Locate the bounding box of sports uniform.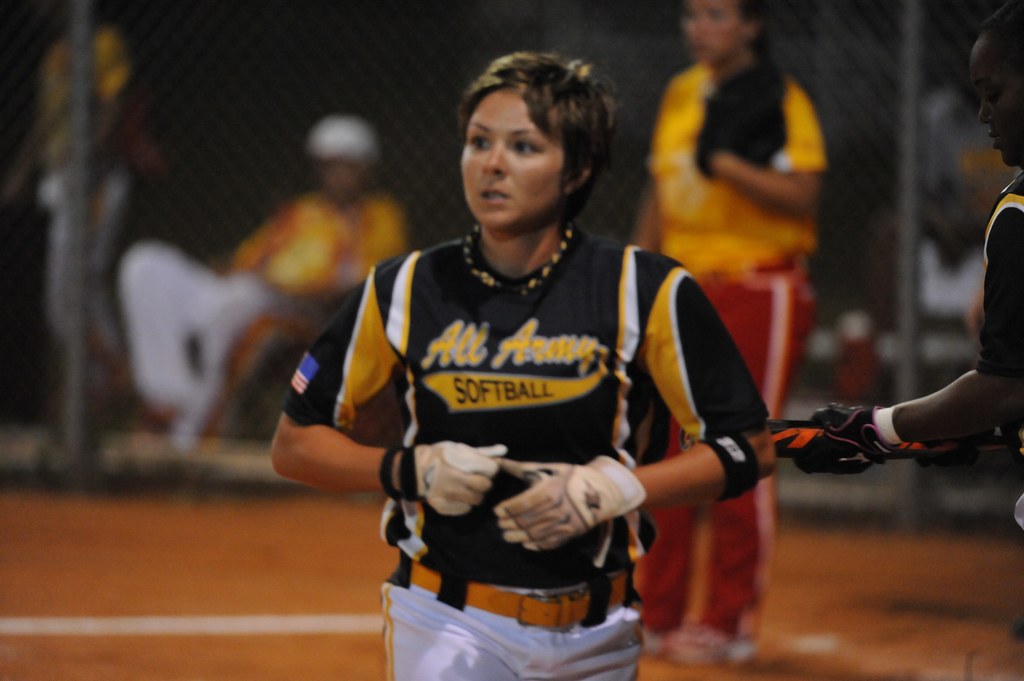
Bounding box: left=286, top=225, right=772, bottom=680.
